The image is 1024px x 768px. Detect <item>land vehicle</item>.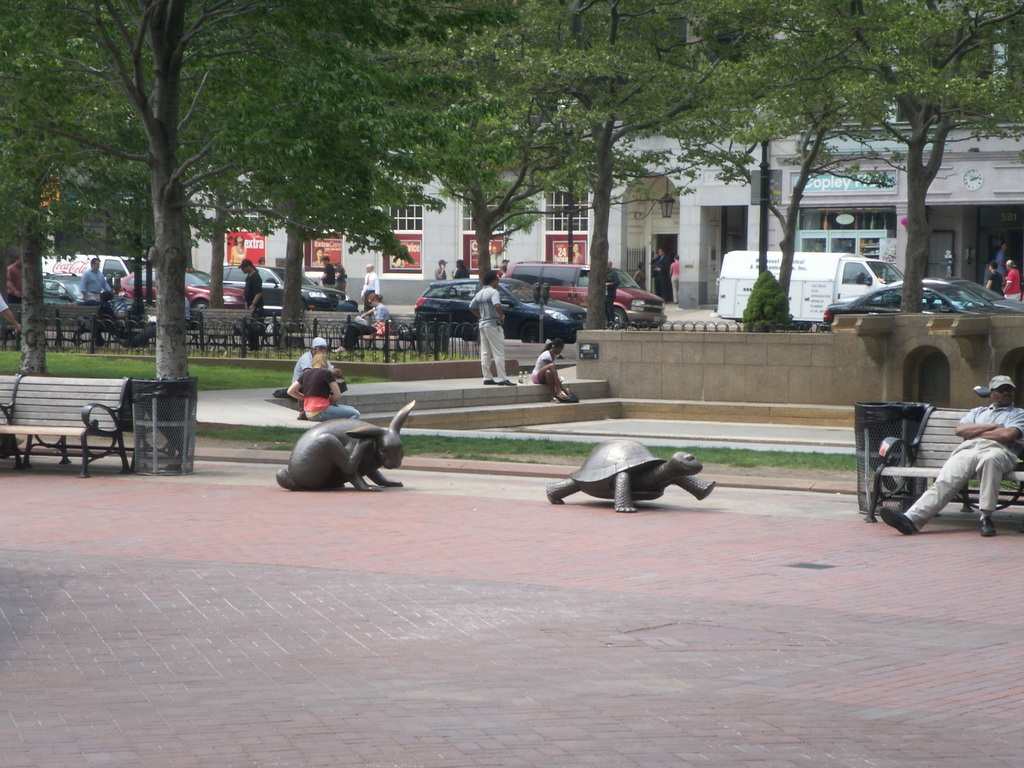
Detection: Rect(120, 270, 246, 308).
